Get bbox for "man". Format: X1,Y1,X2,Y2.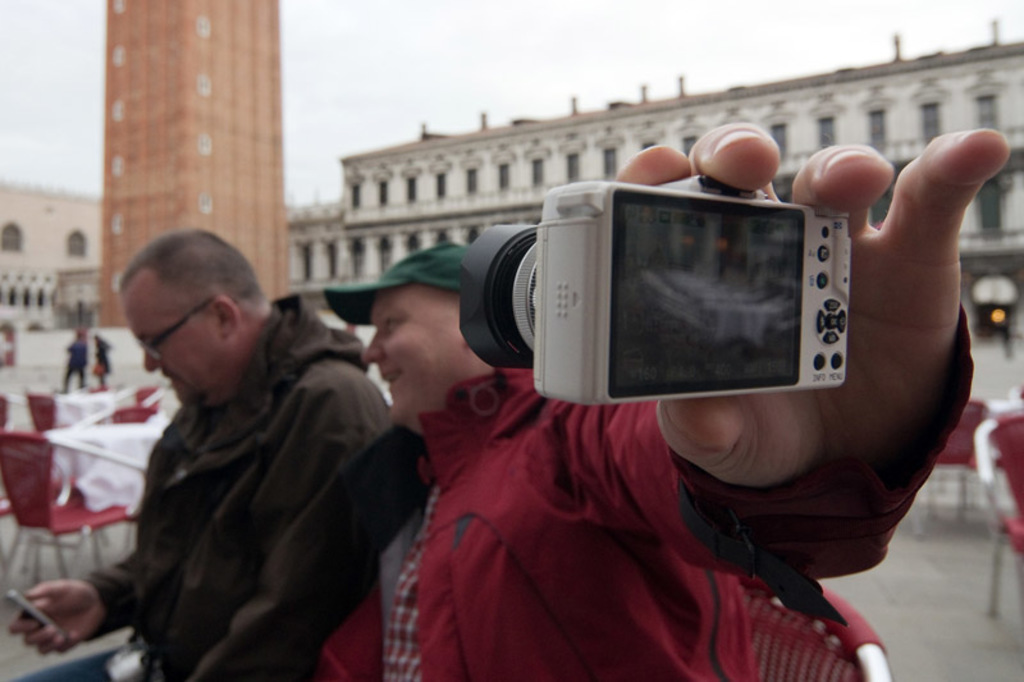
10,229,398,681.
